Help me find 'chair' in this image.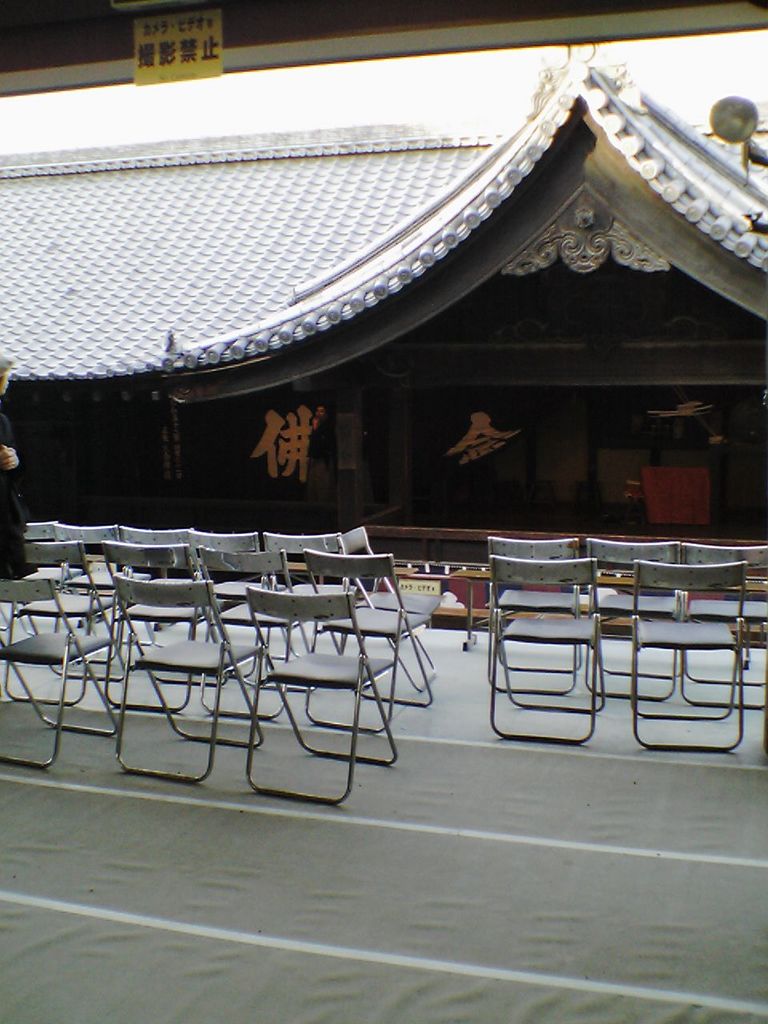
Found it: box=[674, 549, 767, 714].
